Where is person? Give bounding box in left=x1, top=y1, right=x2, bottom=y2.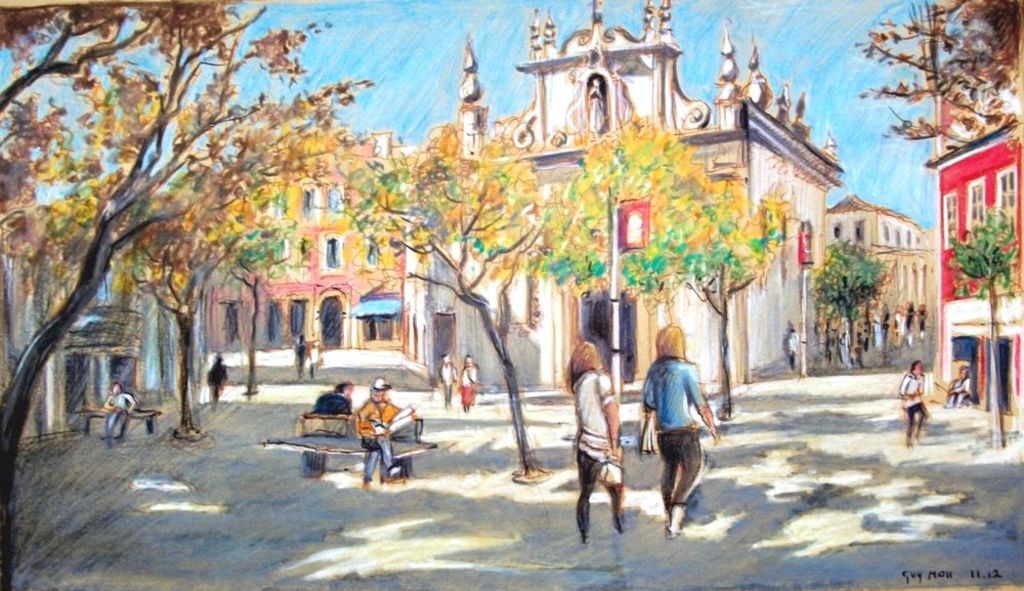
left=353, top=388, right=395, bottom=486.
